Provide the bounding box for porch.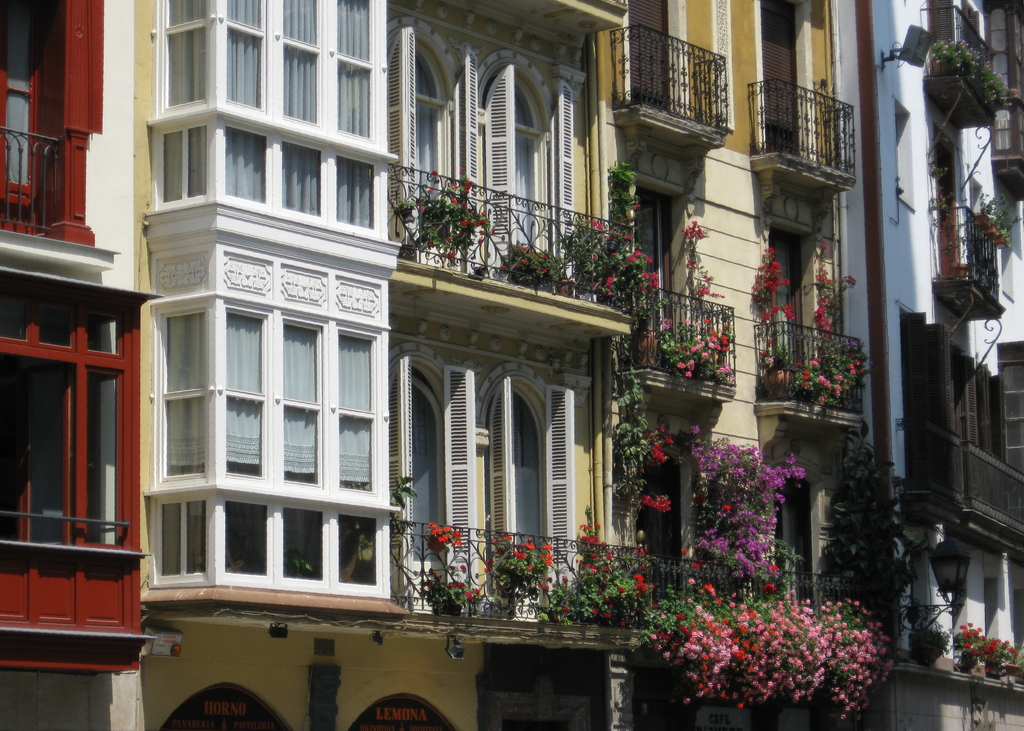
938:191:996:310.
